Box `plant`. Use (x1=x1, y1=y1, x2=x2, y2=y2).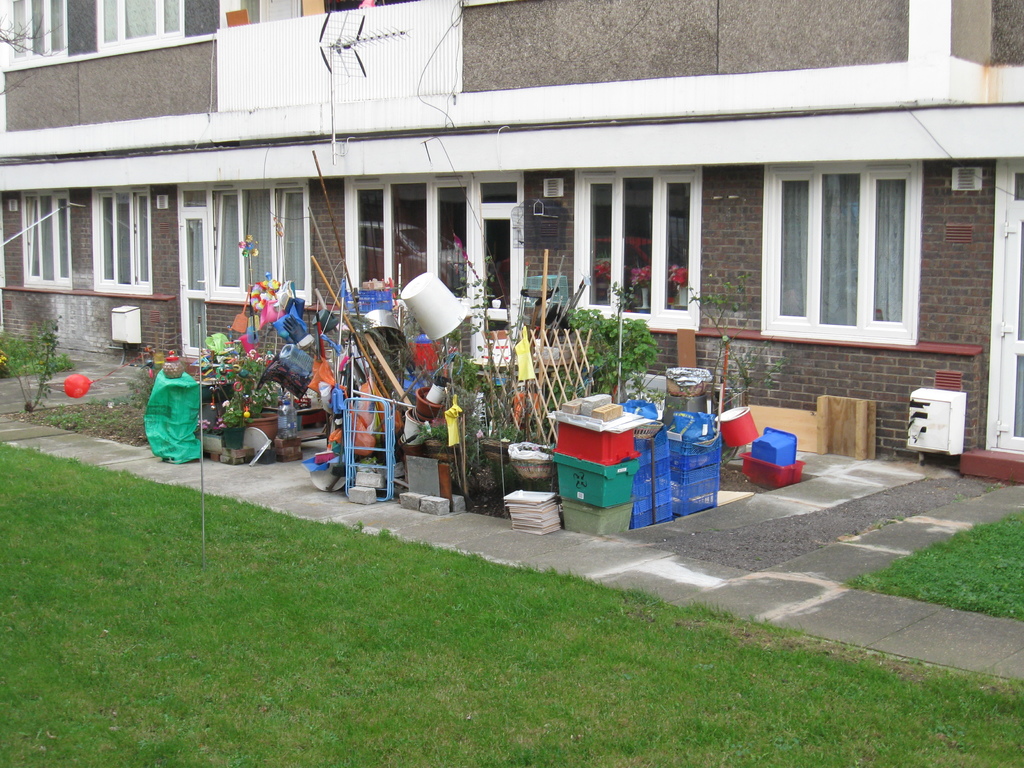
(x1=1, y1=315, x2=80, y2=380).
